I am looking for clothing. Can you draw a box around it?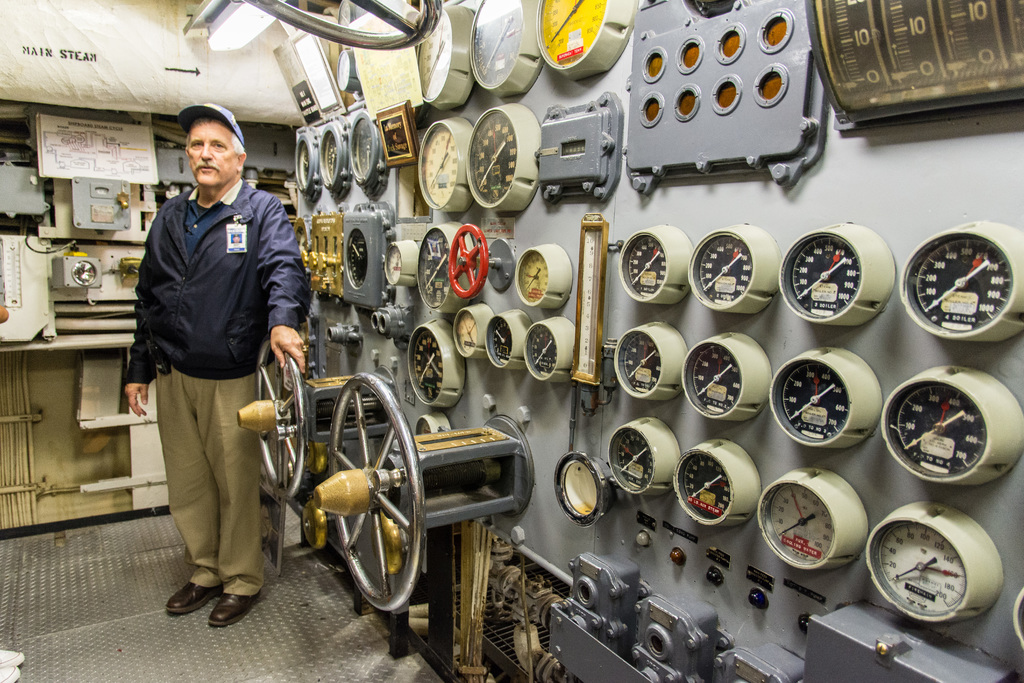
Sure, the bounding box is bbox=[126, 99, 292, 580].
